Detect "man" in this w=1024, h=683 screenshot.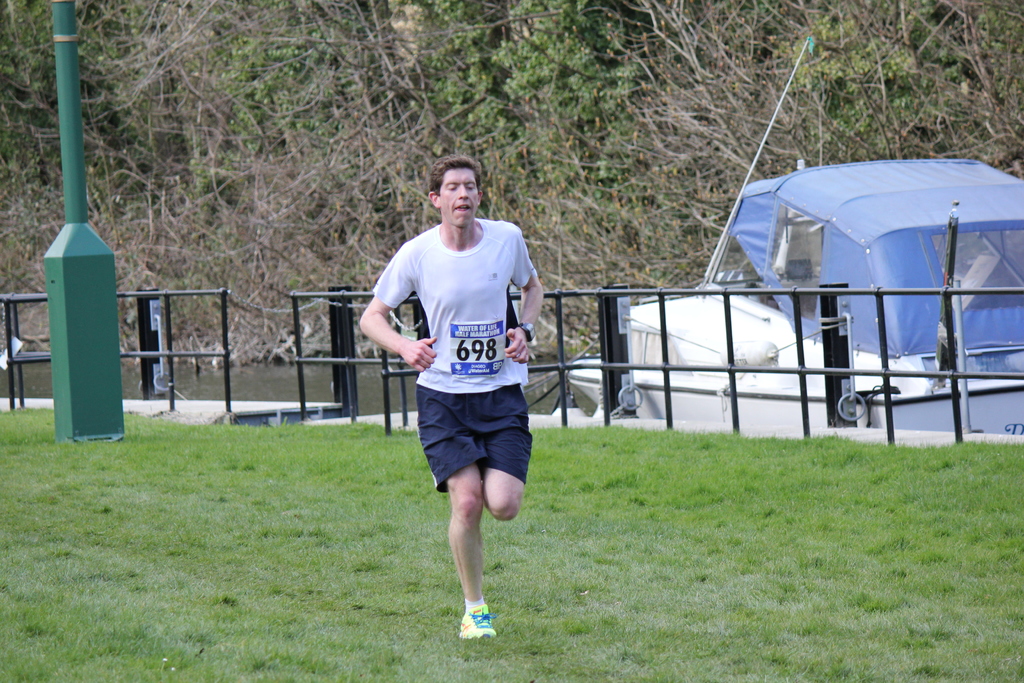
Detection: bbox=(337, 169, 554, 628).
